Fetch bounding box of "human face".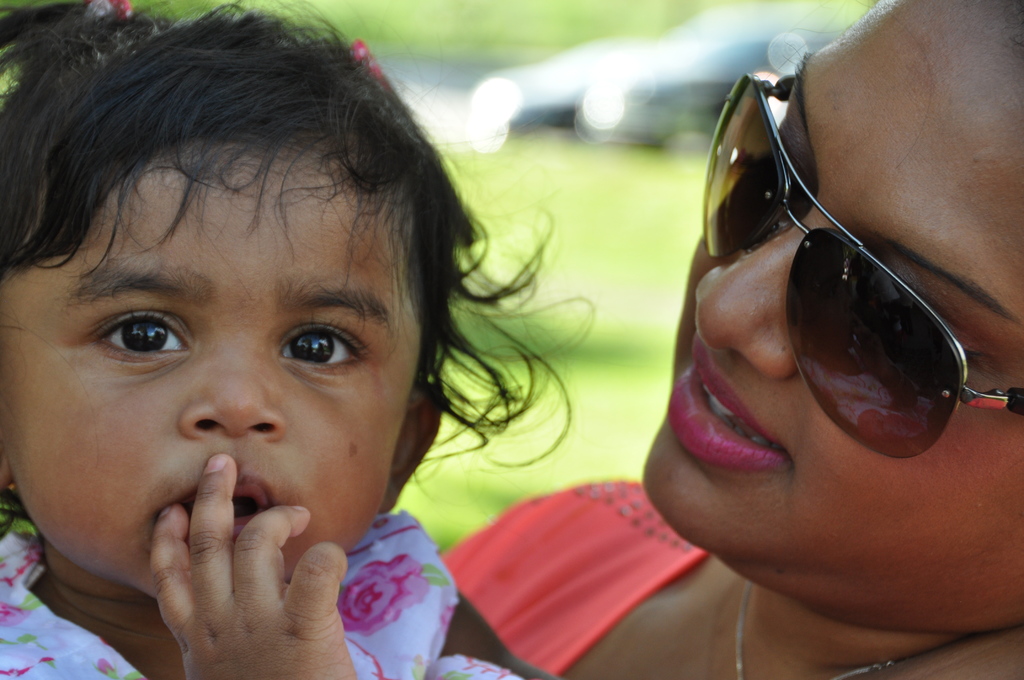
Bbox: rect(0, 135, 423, 599).
